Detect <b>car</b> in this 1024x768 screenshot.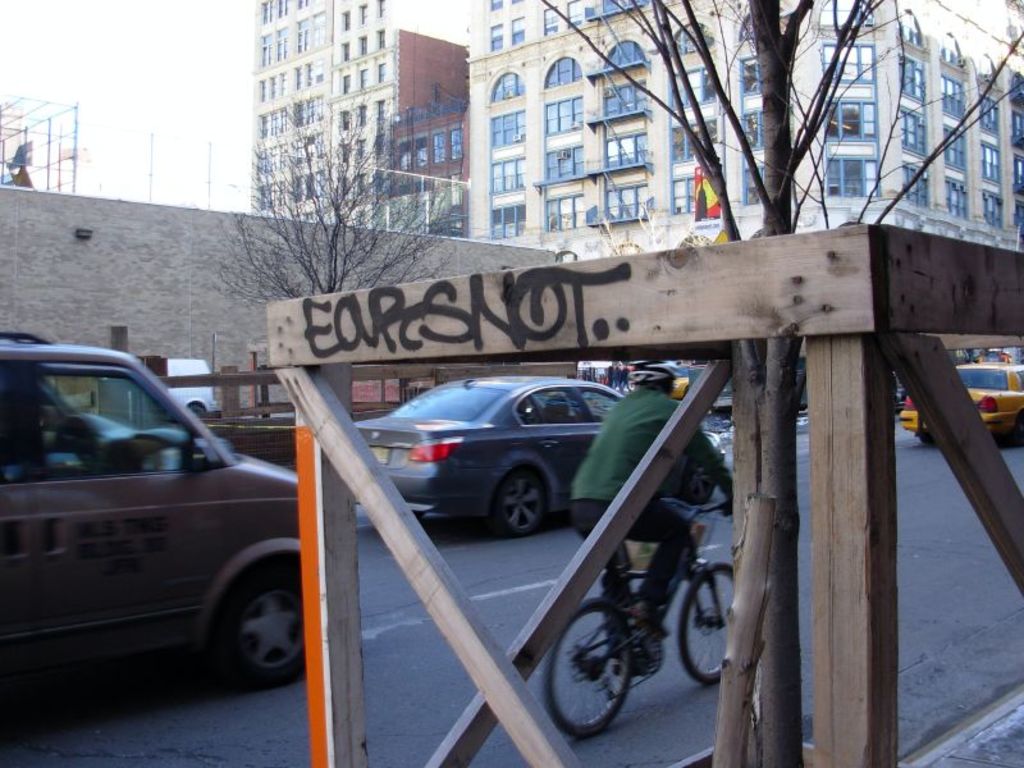
Detection: 896, 362, 1023, 438.
